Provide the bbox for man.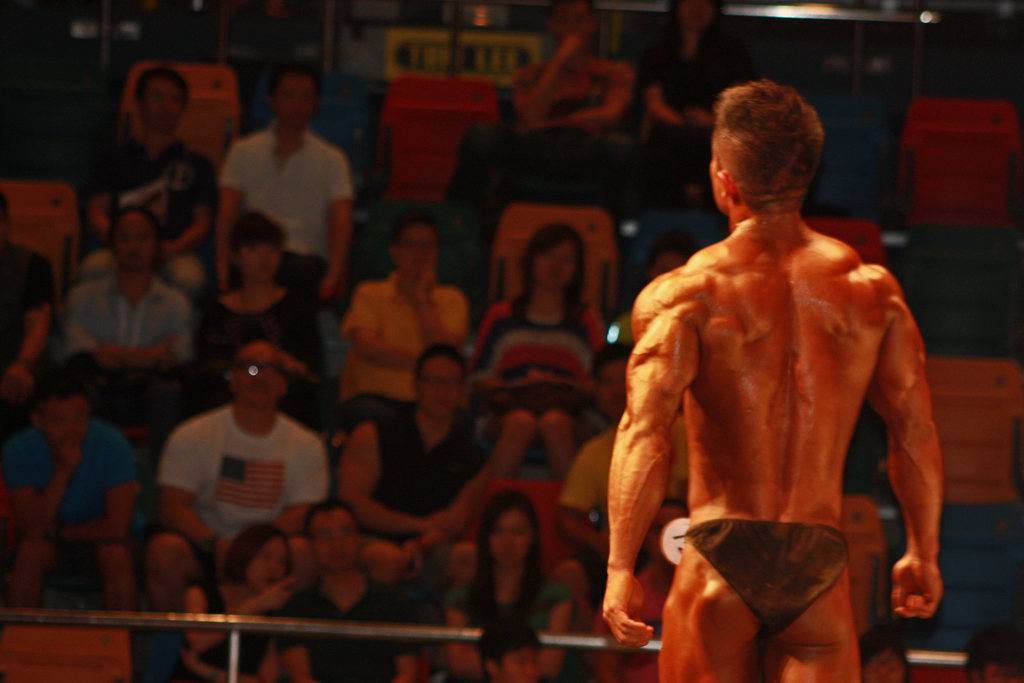
select_region(582, 65, 972, 682).
